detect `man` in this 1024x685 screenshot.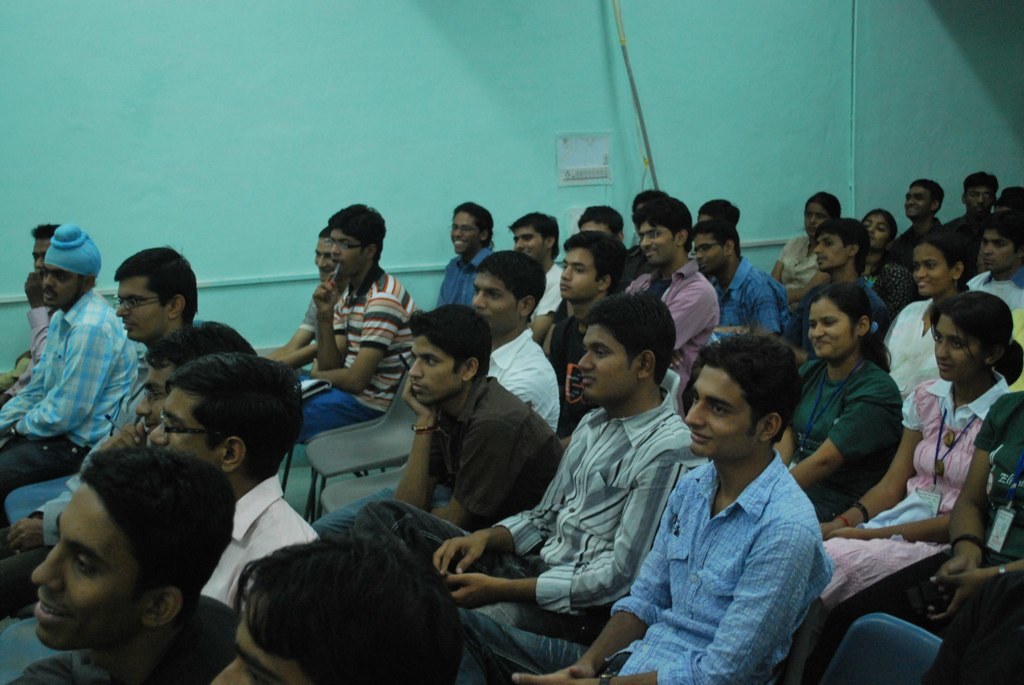
Detection: (521,230,630,379).
